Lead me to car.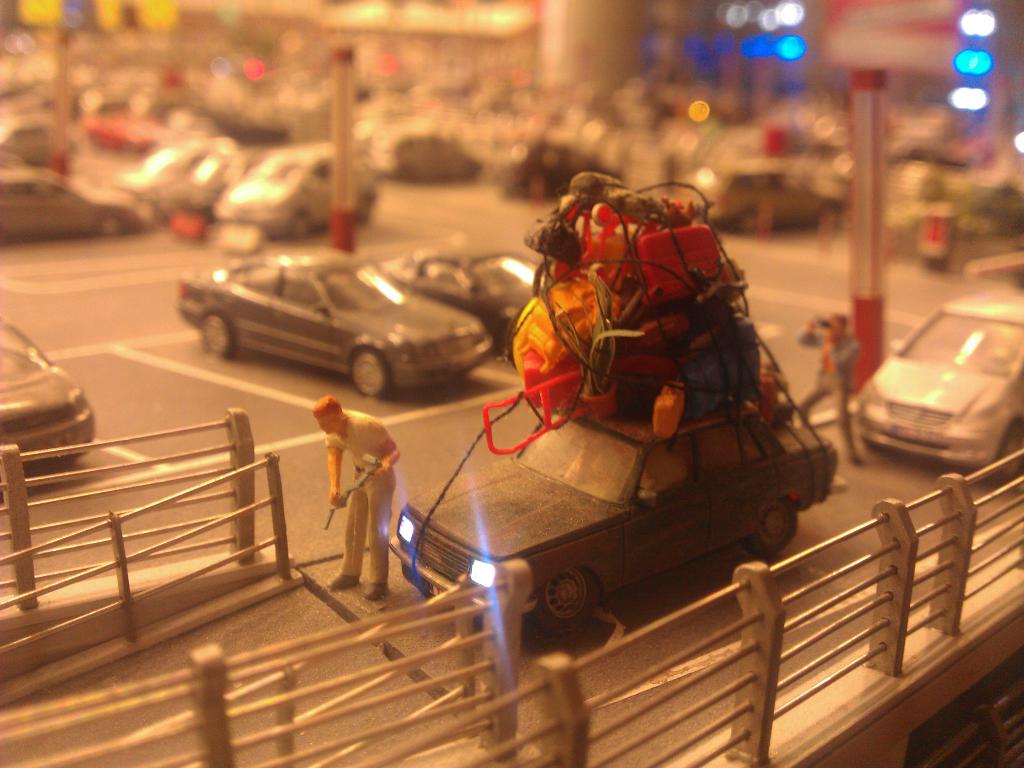
Lead to BBox(216, 147, 378, 238).
